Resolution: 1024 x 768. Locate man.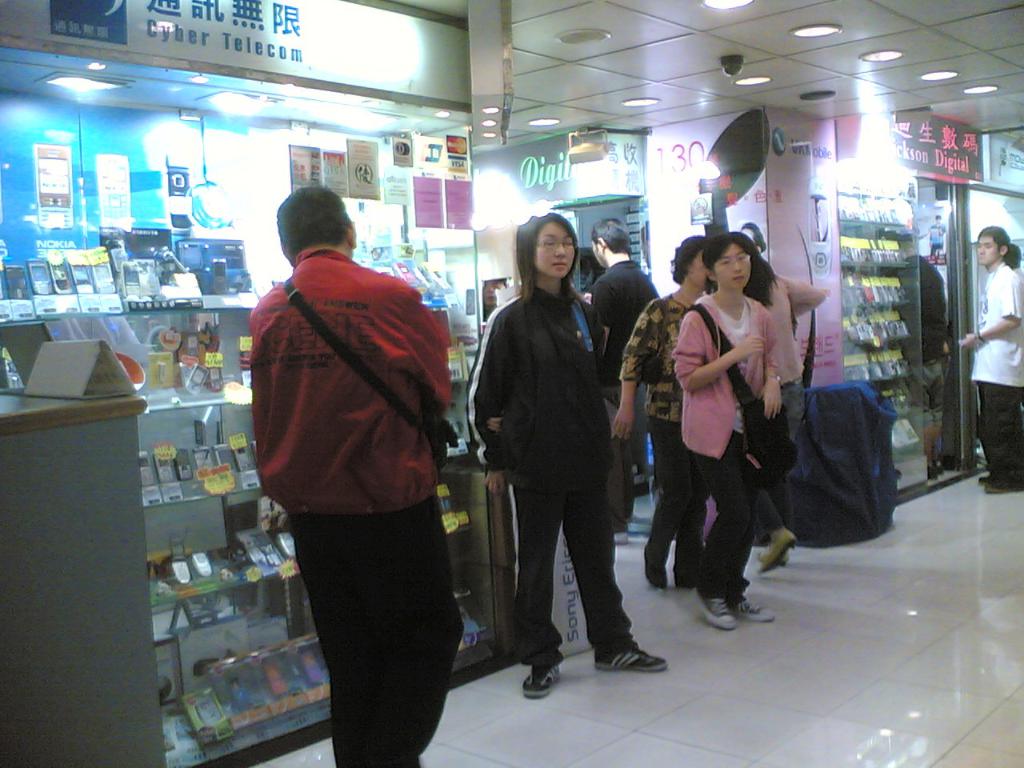
rect(954, 223, 1023, 493).
